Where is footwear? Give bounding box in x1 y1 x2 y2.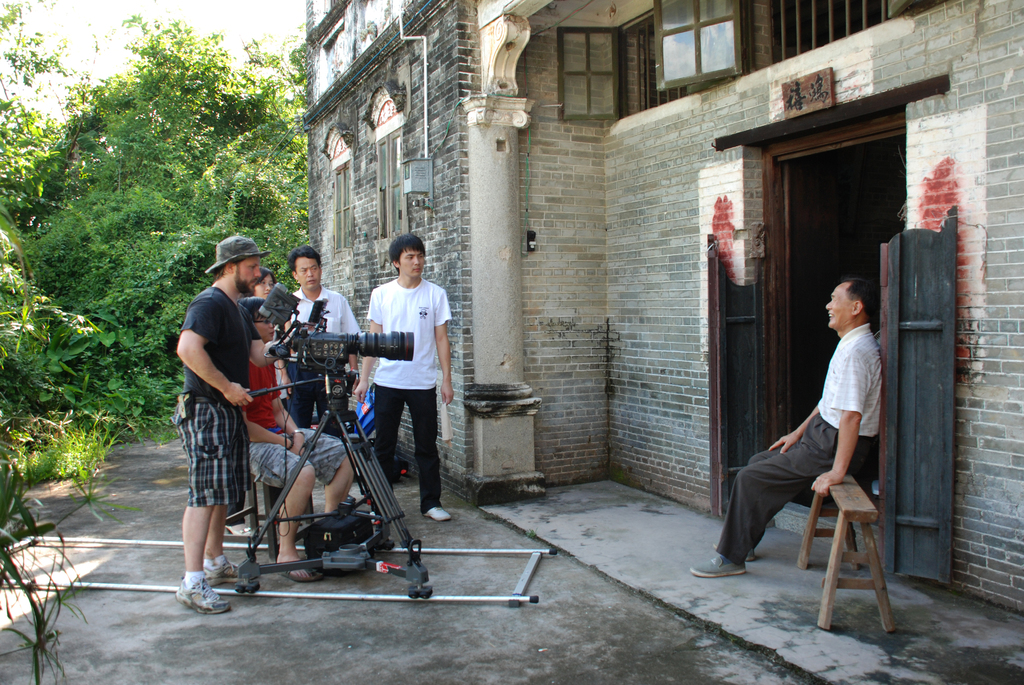
223 521 259 540.
